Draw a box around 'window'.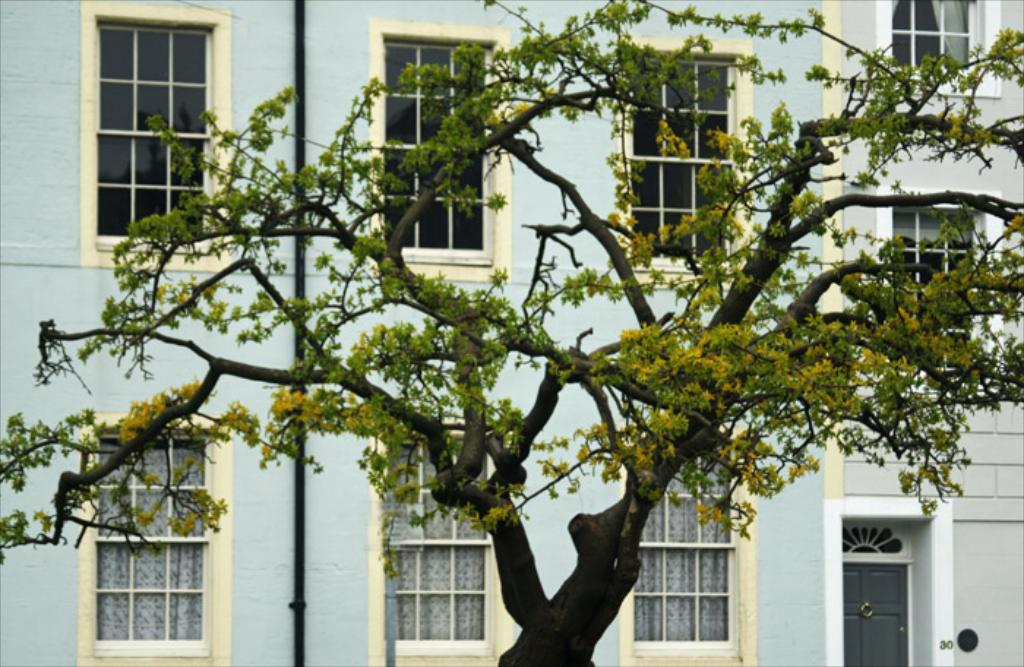
x1=613 y1=38 x2=755 y2=282.
